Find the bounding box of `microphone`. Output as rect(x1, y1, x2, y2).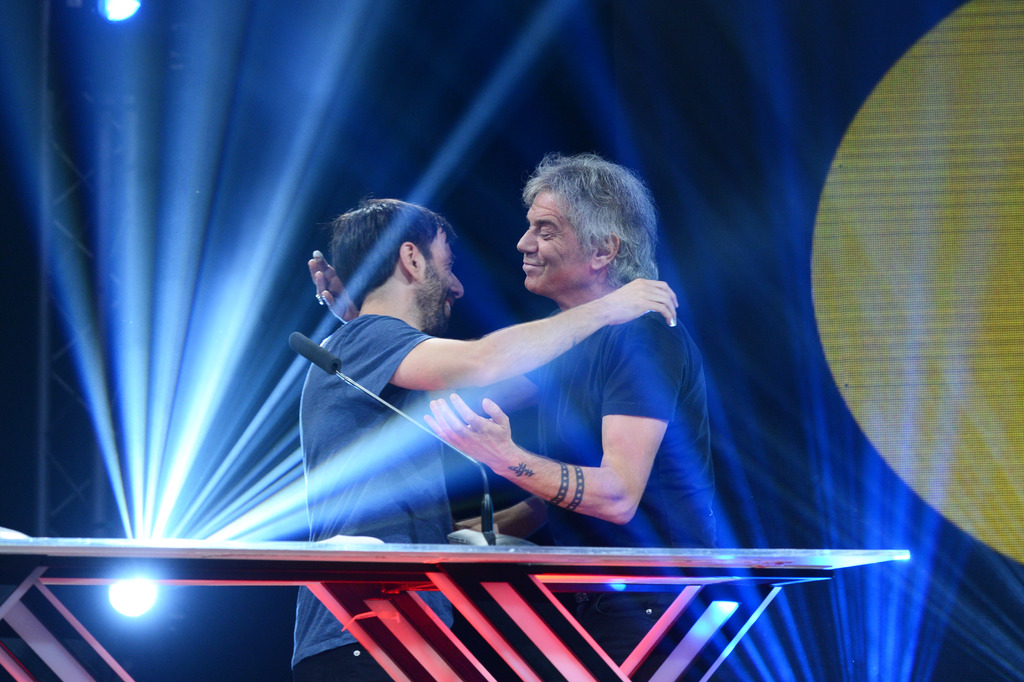
rect(288, 324, 348, 375).
